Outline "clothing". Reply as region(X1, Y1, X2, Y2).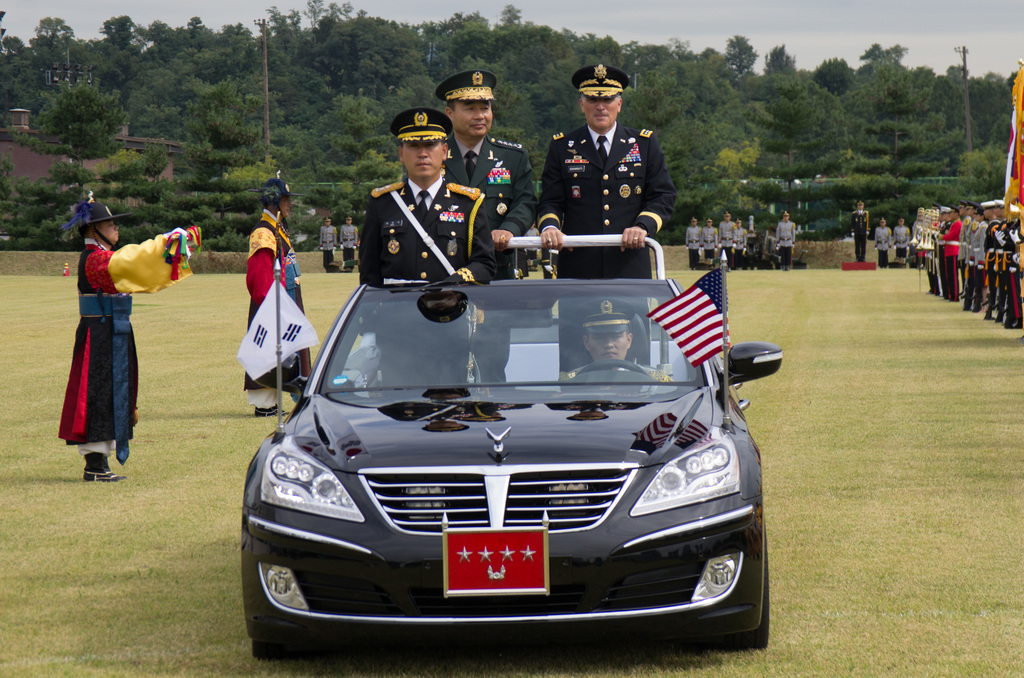
region(444, 140, 544, 387).
